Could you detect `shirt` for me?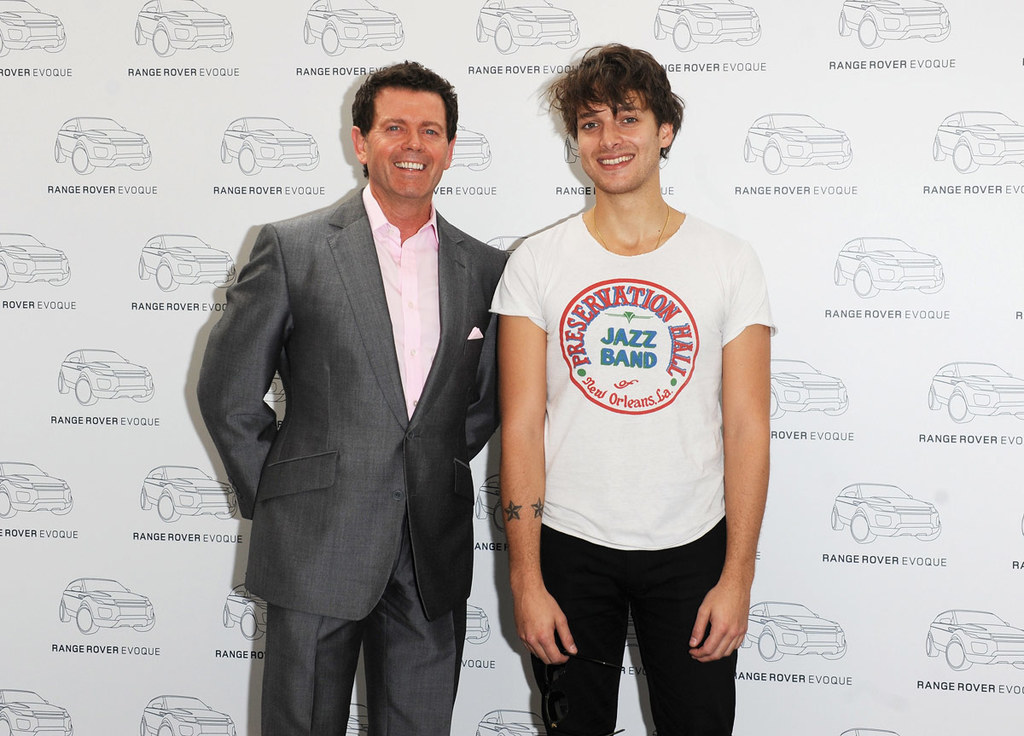
Detection result: 360 183 443 423.
